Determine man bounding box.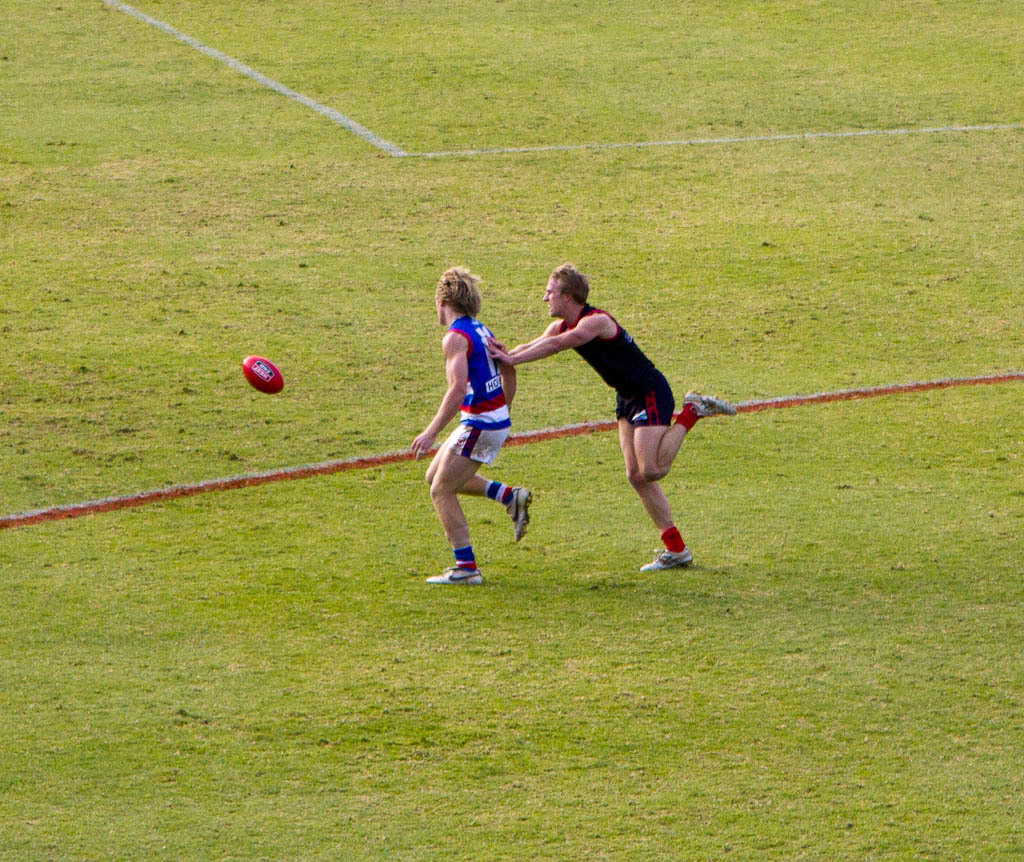
Determined: left=484, top=259, right=737, bottom=567.
